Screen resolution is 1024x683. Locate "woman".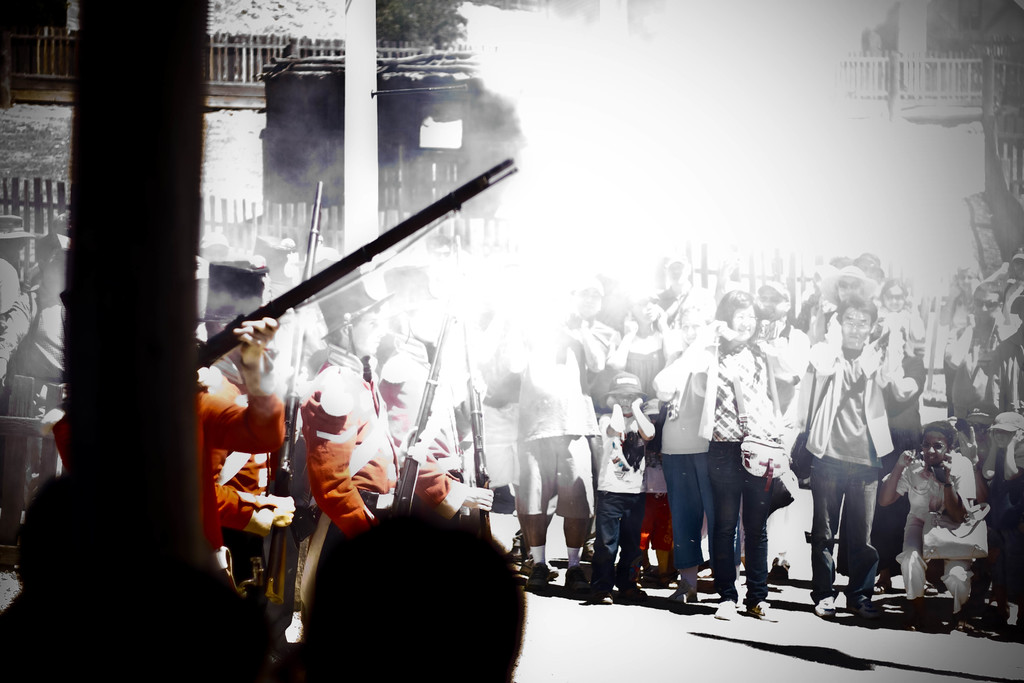
select_region(877, 420, 977, 625).
